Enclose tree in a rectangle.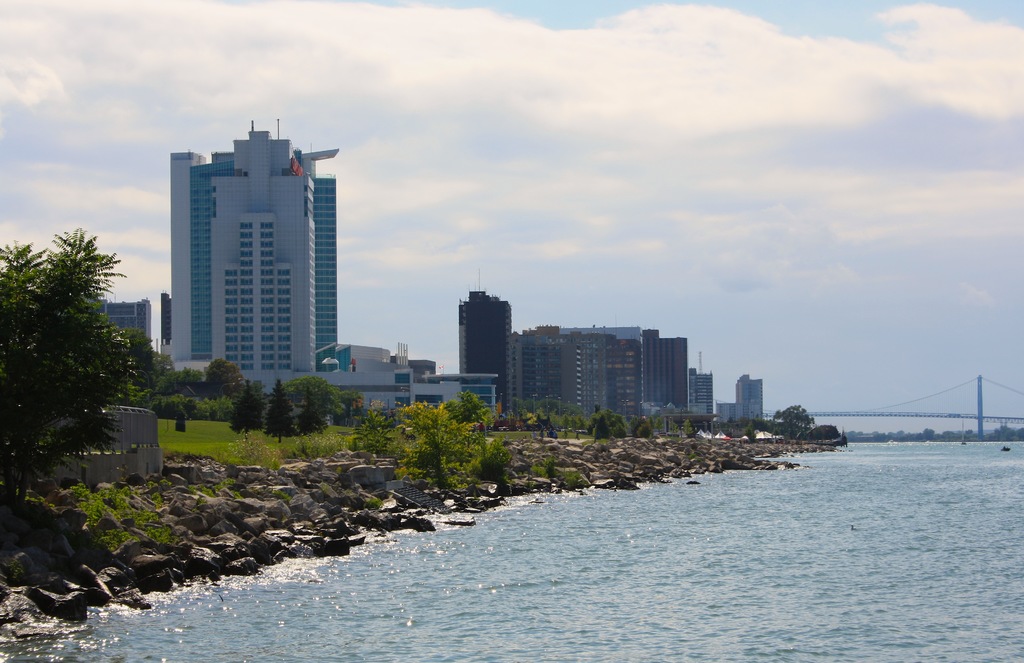
x1=177, y1=366, x2=205, y2=388.
